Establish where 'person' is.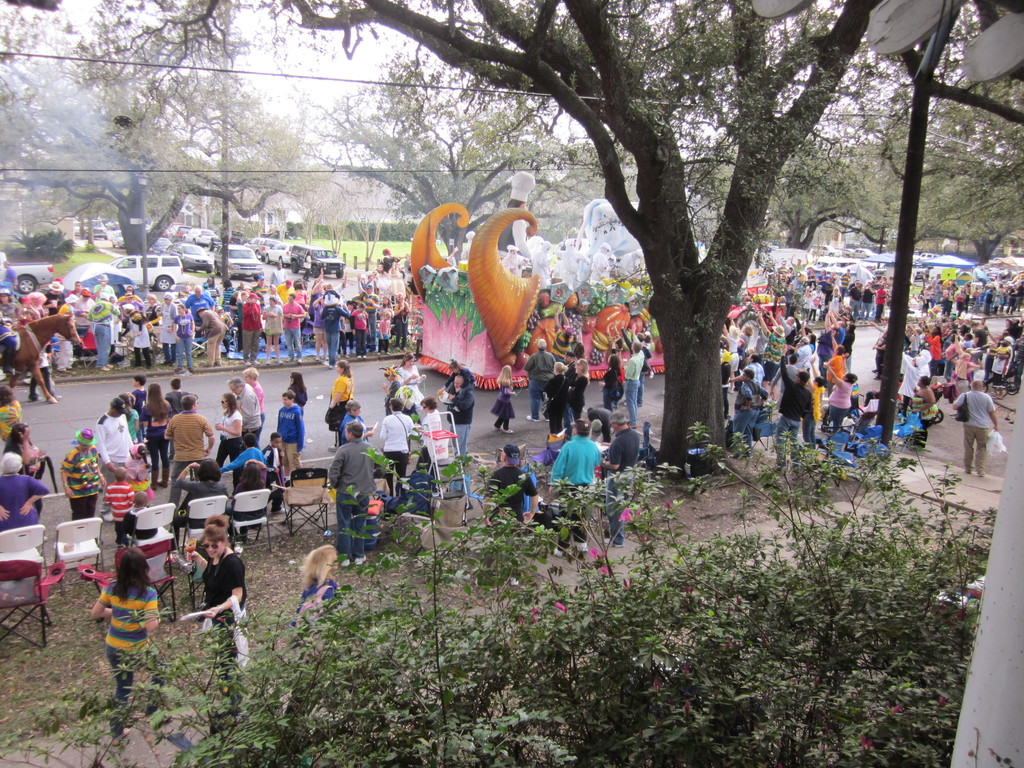
Established at [left=337, top=397, right=378, bottom=450].
